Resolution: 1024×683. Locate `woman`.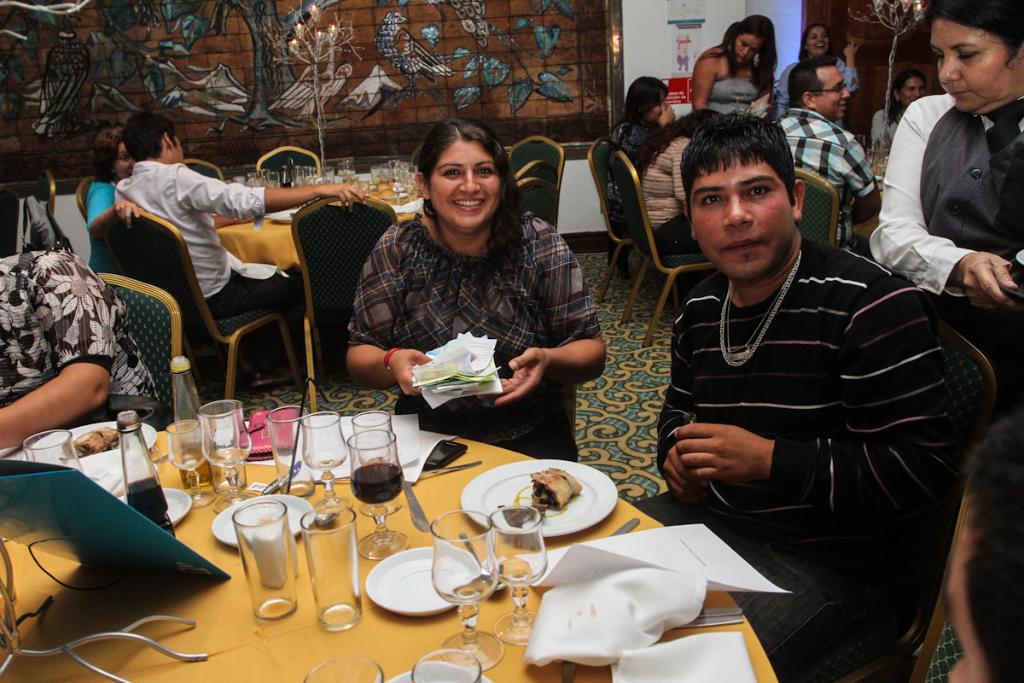
344 114 614 458.
